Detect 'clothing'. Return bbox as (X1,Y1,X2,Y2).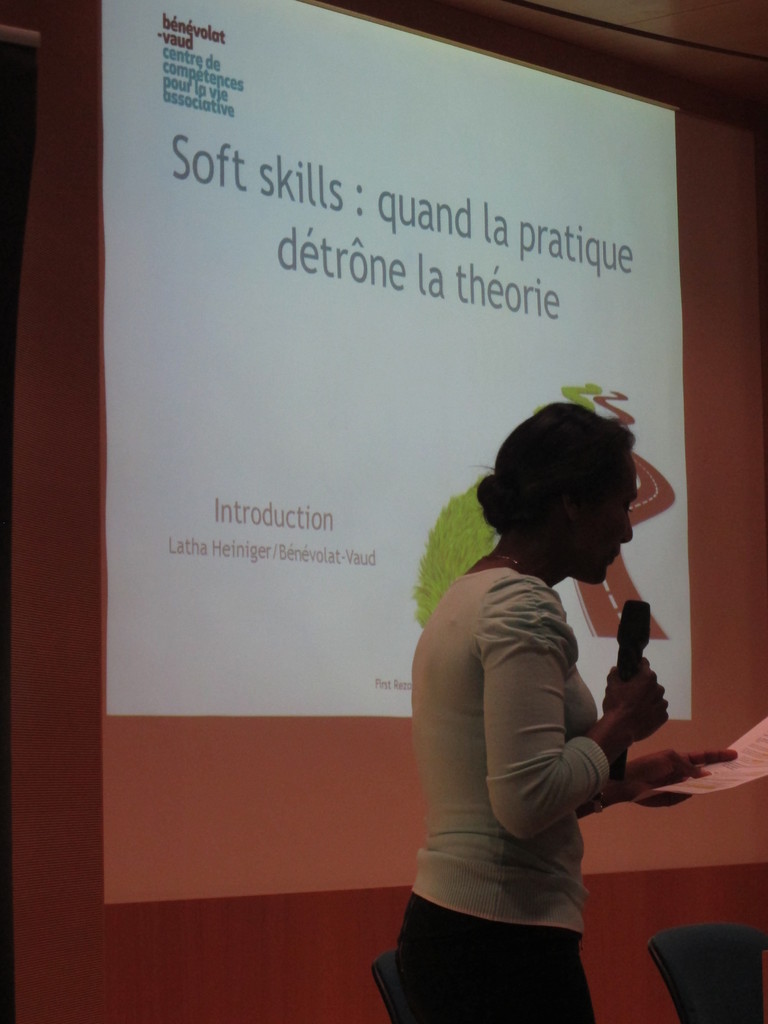
(402,472,676,982).
